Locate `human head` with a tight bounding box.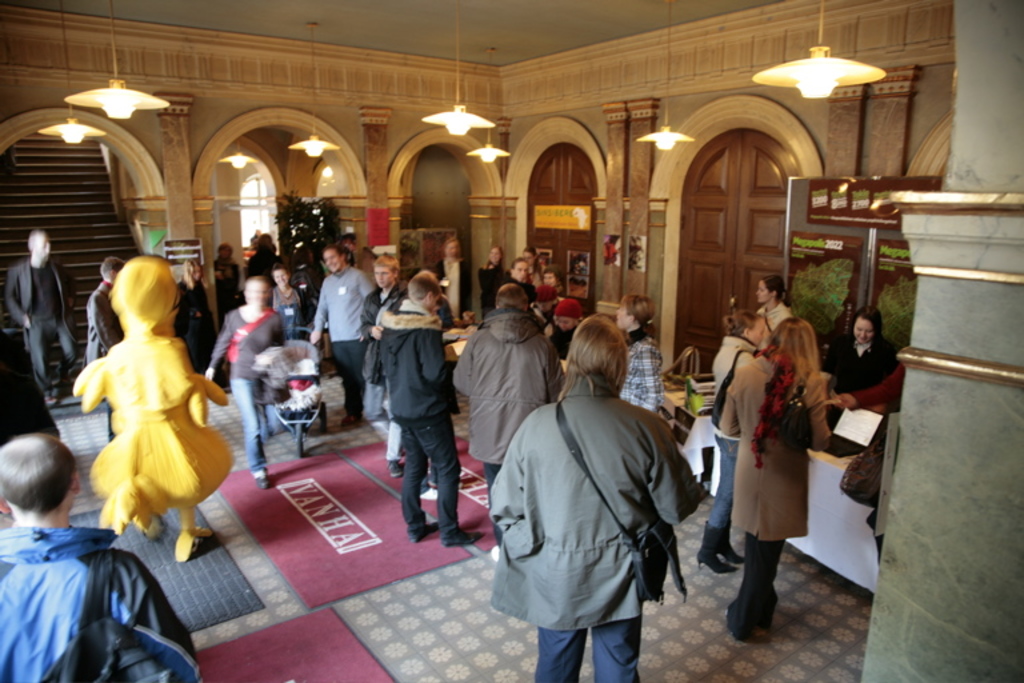
[25, 228, 52, 261].
